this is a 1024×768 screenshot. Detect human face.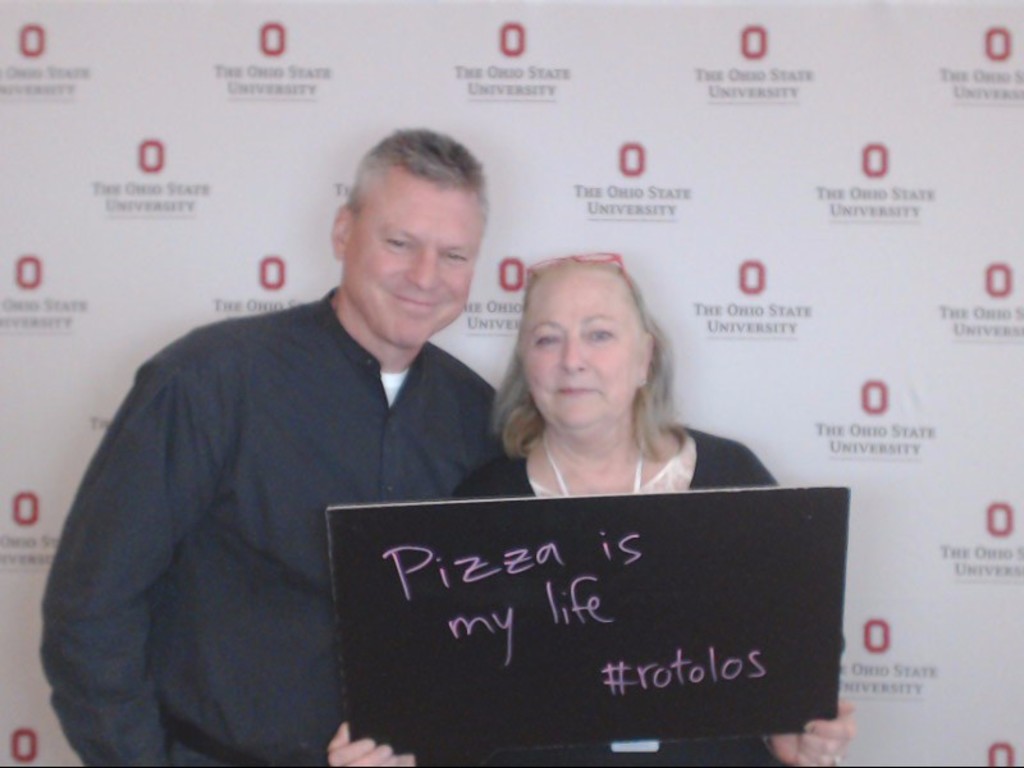
[517, 270, 639, 428].
